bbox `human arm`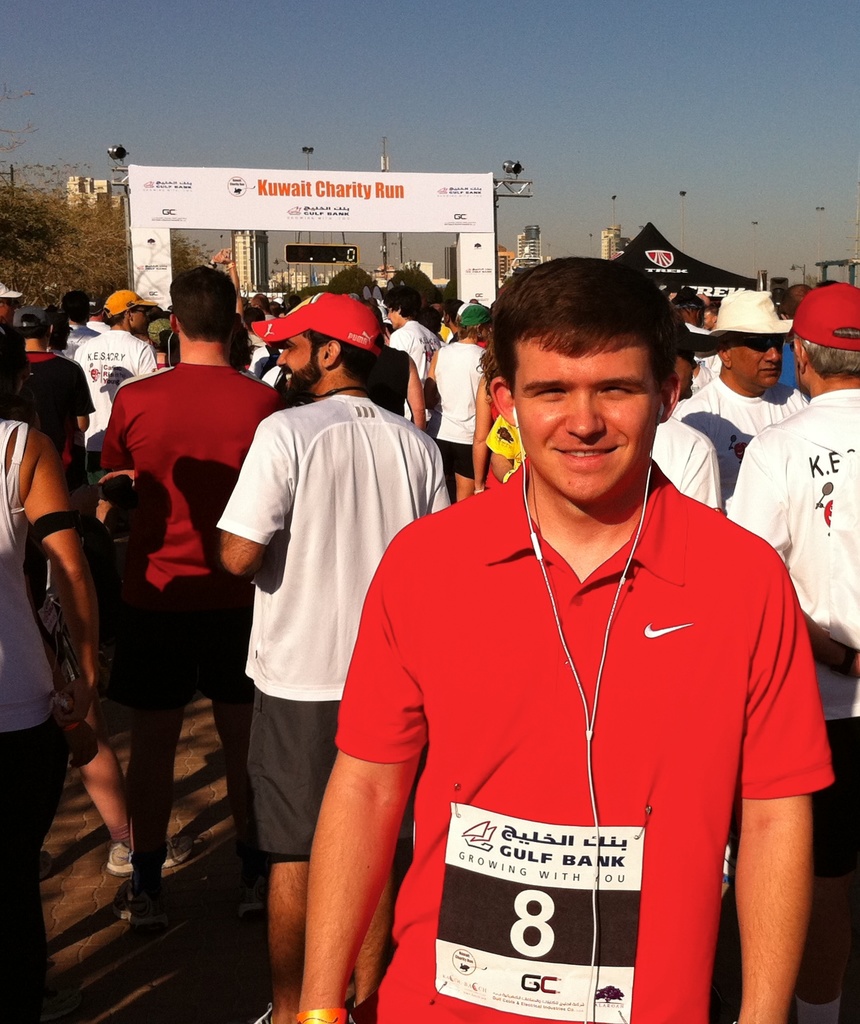
x1=103, y1=330, x2=147, y2=420
